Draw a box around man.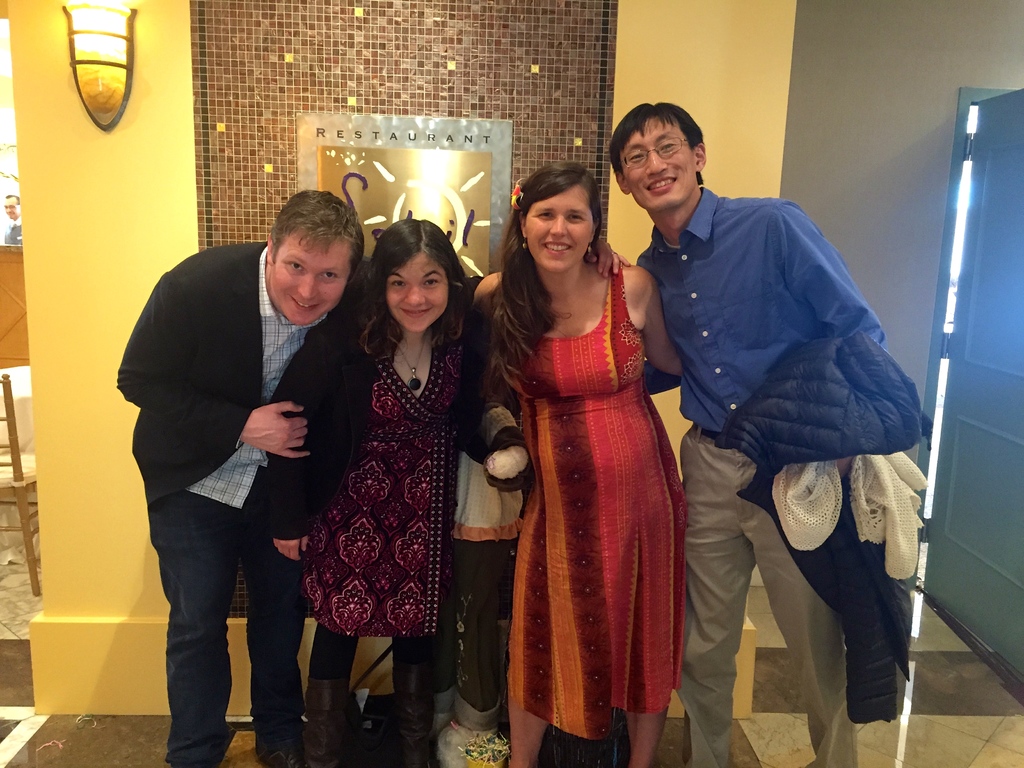
crop(587, 97, 886, 767).
